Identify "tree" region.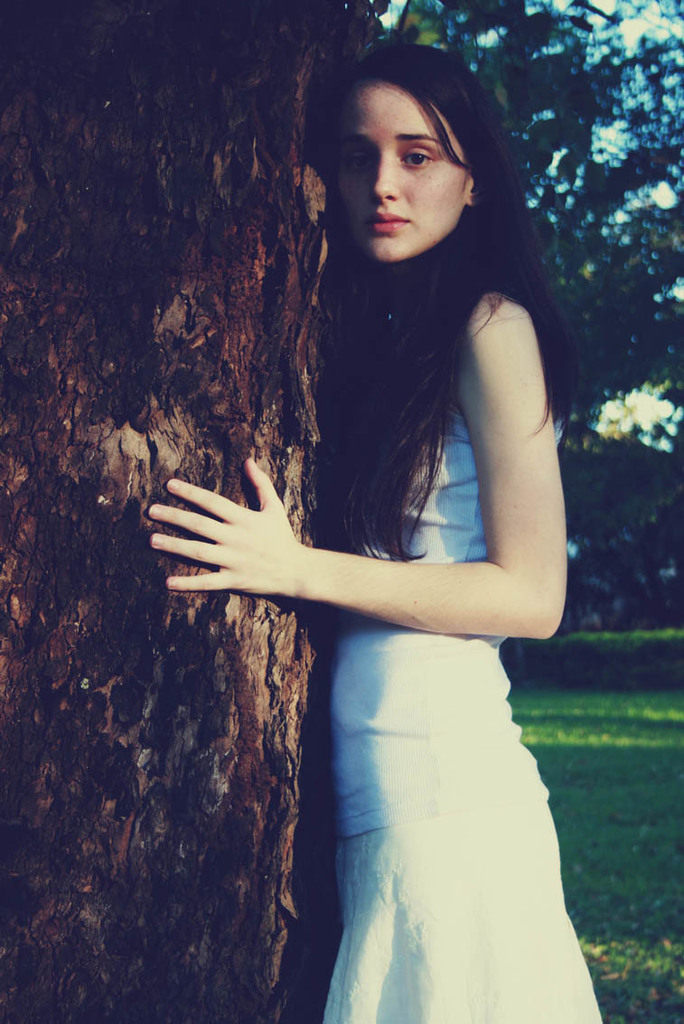
Region: select_region(0, 0, 383, 1015).
